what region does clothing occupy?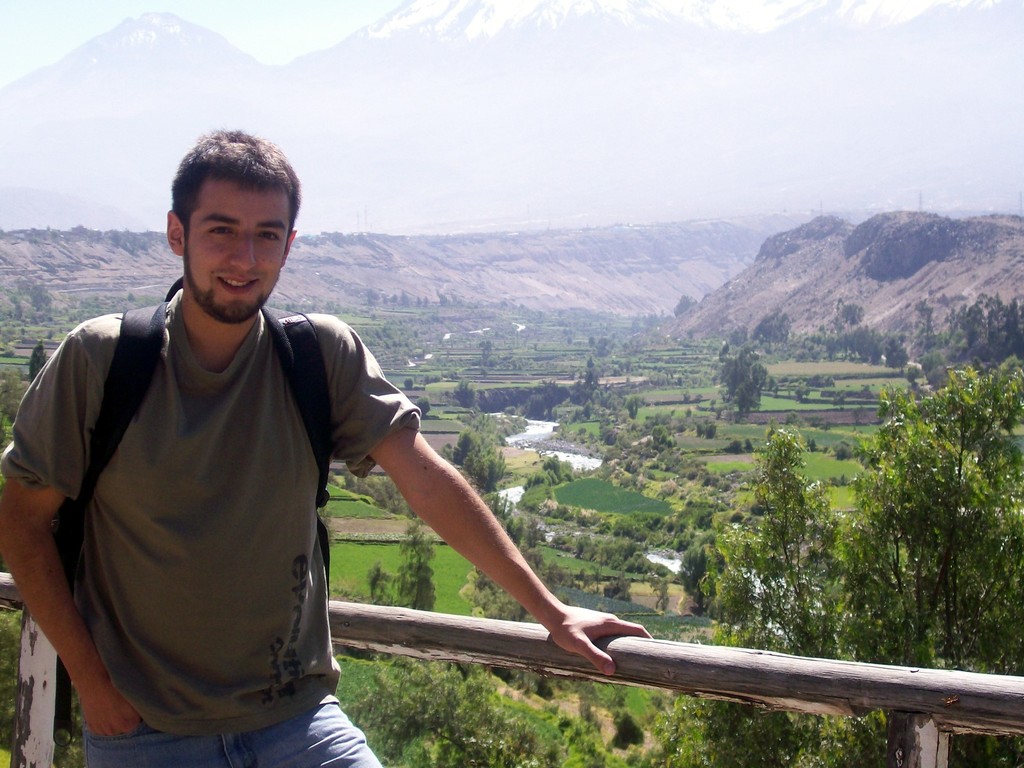
(left=6, top=288, right=419, bottom=767).
